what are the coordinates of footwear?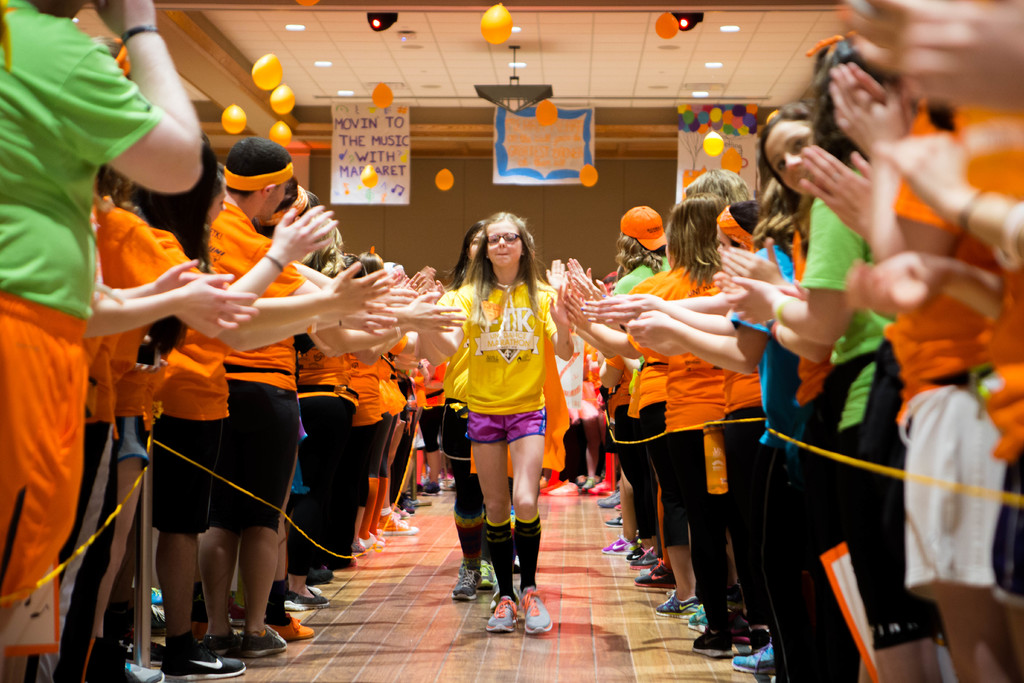
164,649,248,682.
